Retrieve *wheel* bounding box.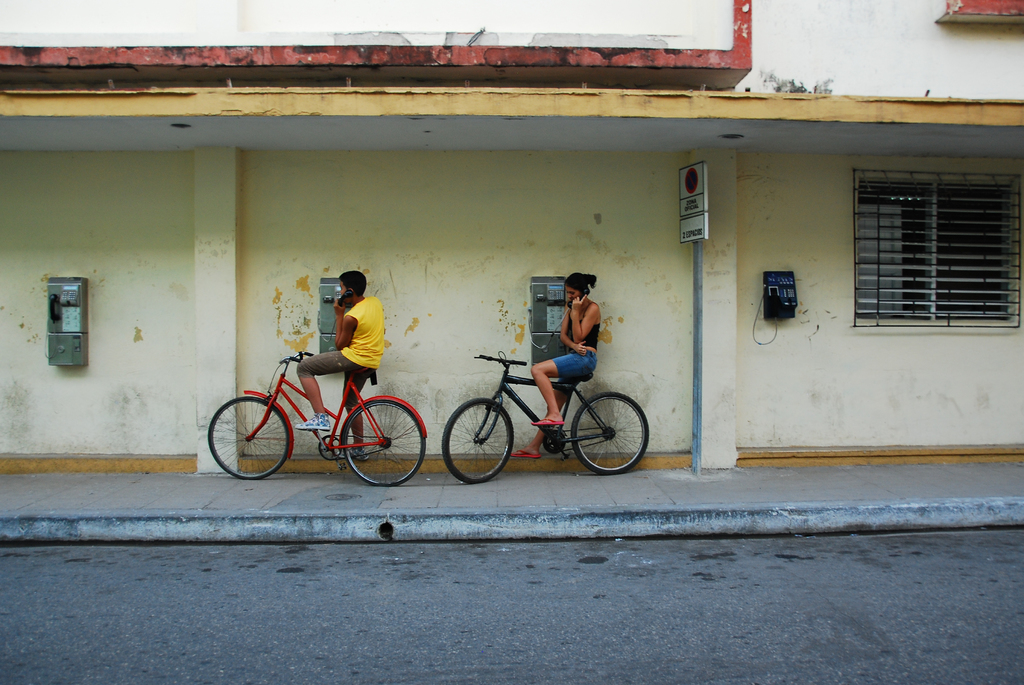
Bounding box: x1=539, y1=426, x2=561, y2=459.
